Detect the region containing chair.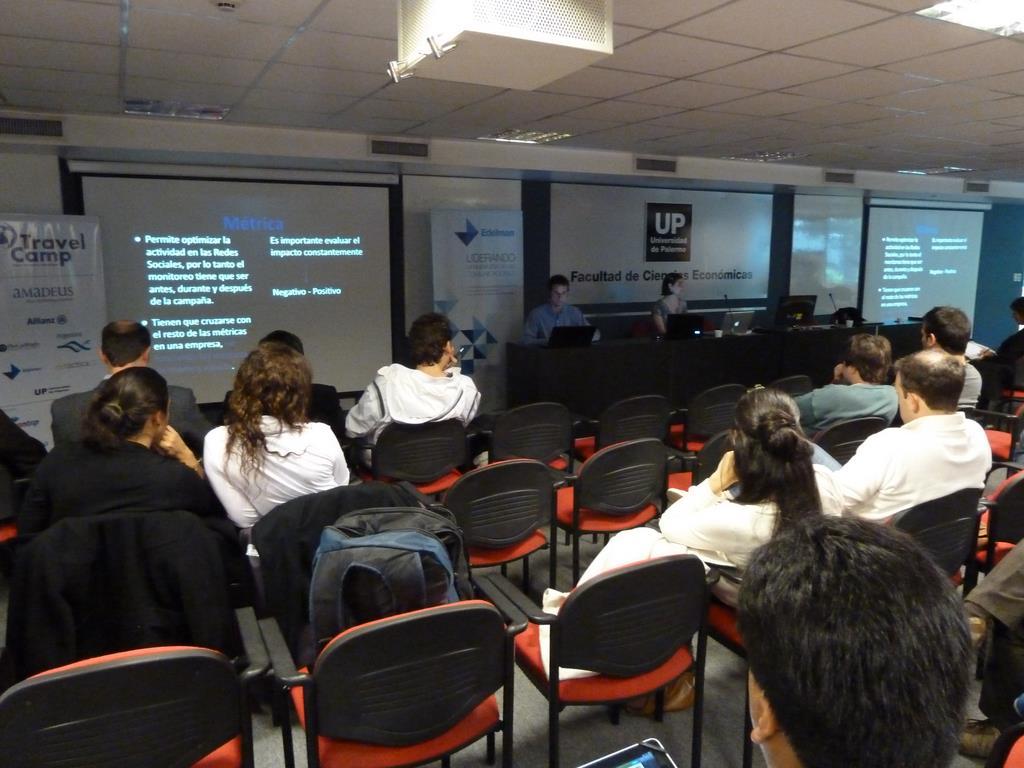
[973,462,1023,594].
